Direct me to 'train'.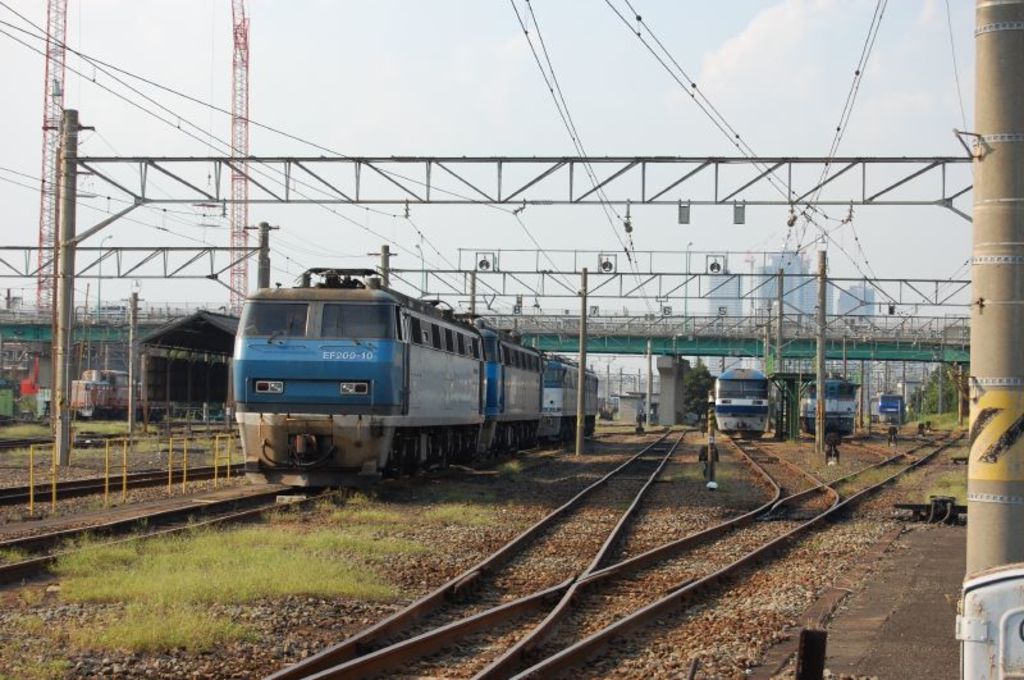
Direction: rect(799, 375, 859, 435).
